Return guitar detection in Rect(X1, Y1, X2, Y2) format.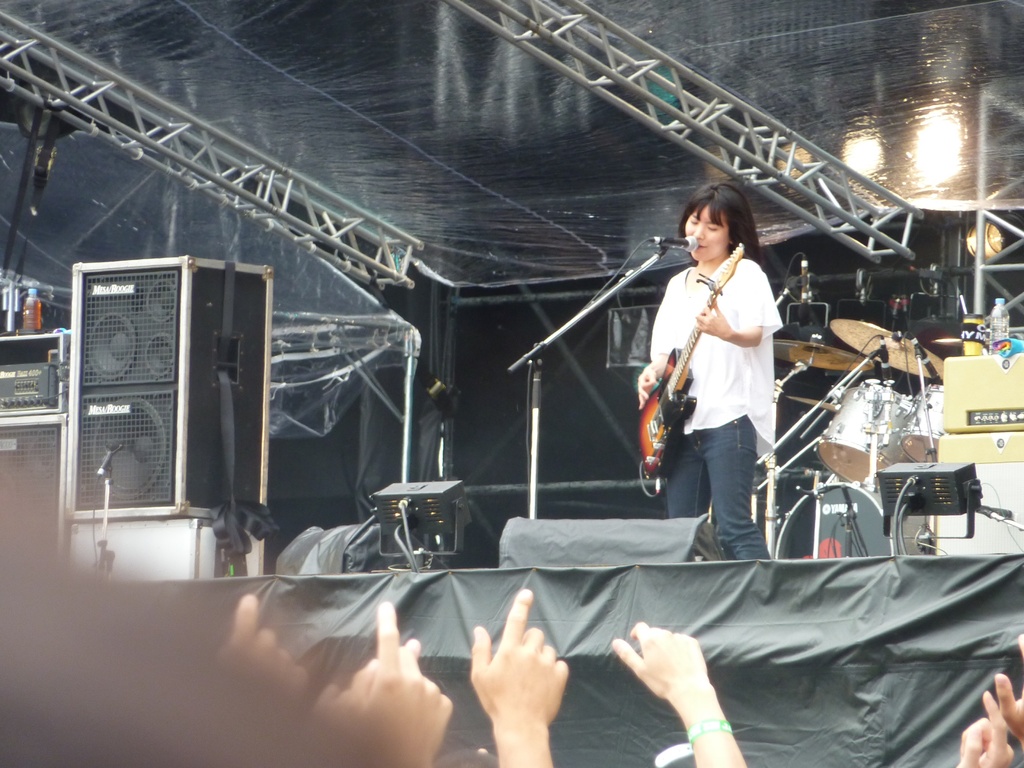
Rect(637, 244, 743, 483).
